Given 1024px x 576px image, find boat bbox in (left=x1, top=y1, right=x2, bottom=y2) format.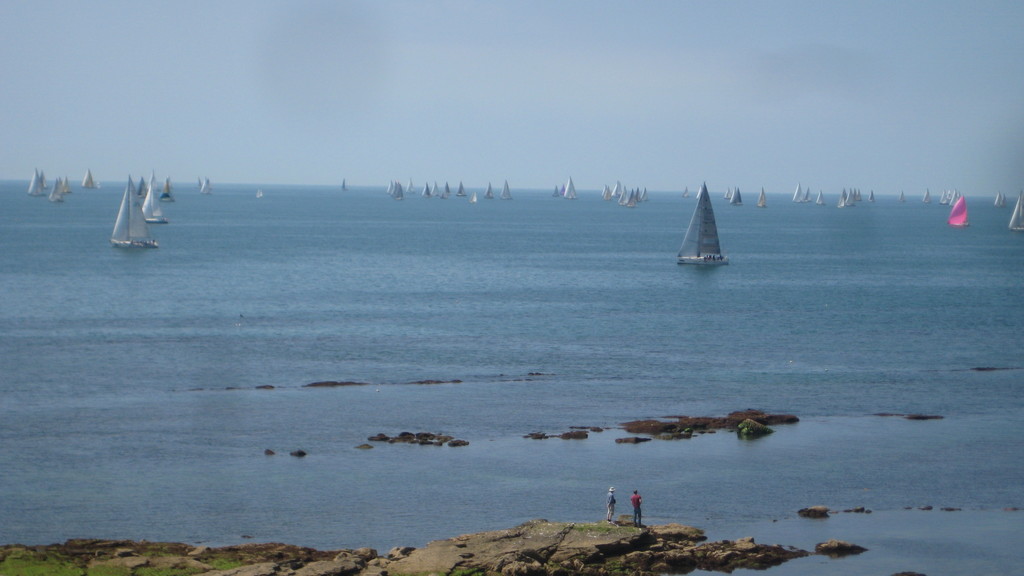
(left=995, top=195, right=1004, bottom=207).
